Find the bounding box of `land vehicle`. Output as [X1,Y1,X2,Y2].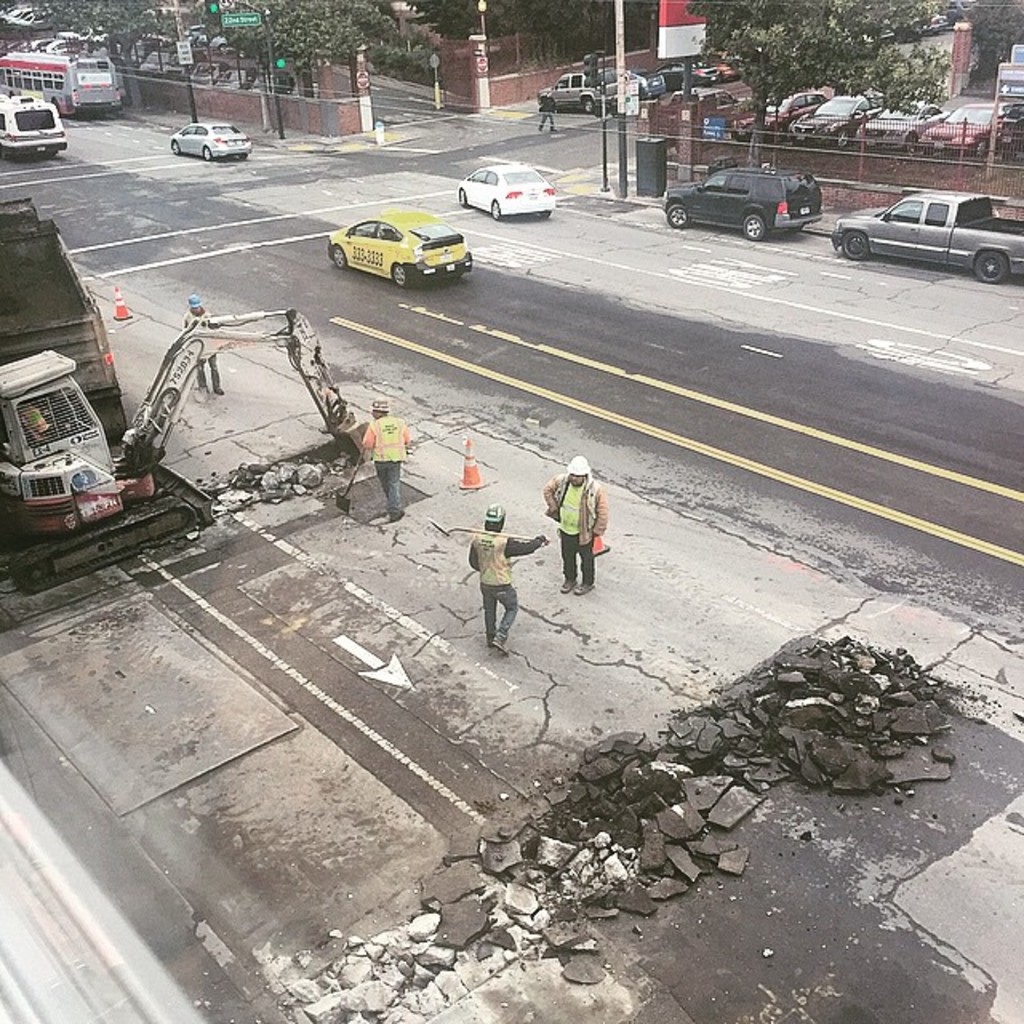
[146,50,163,77].
